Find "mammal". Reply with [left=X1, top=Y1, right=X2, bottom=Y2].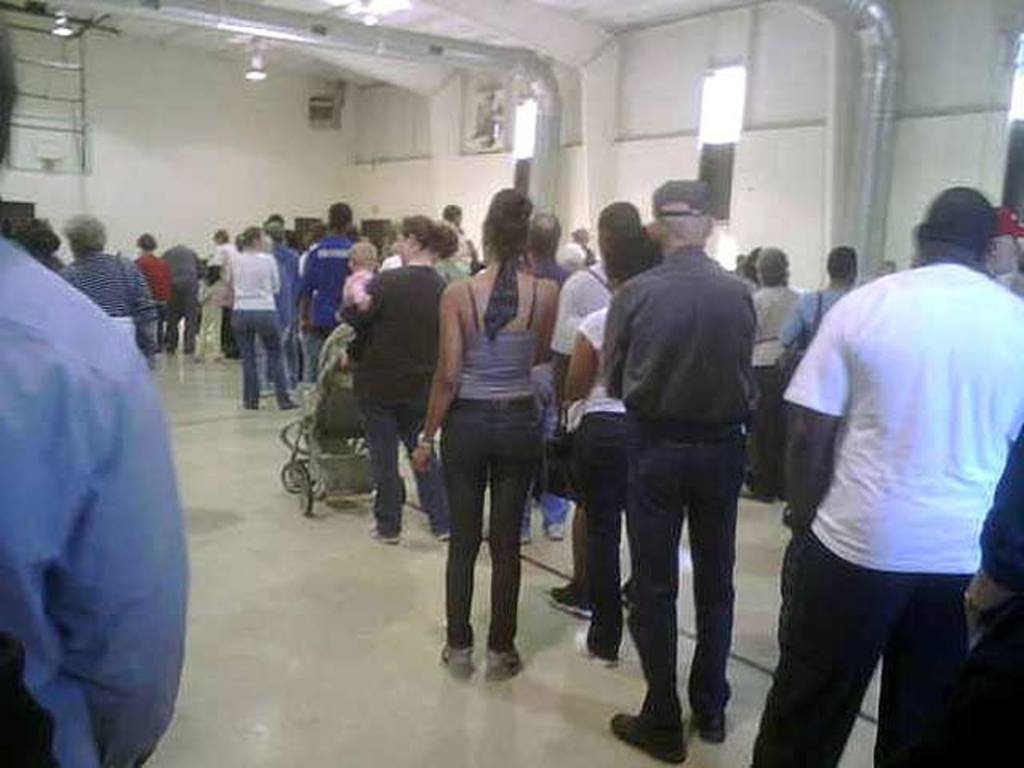
[left=933, top=426, right=1022, bottom=766].
